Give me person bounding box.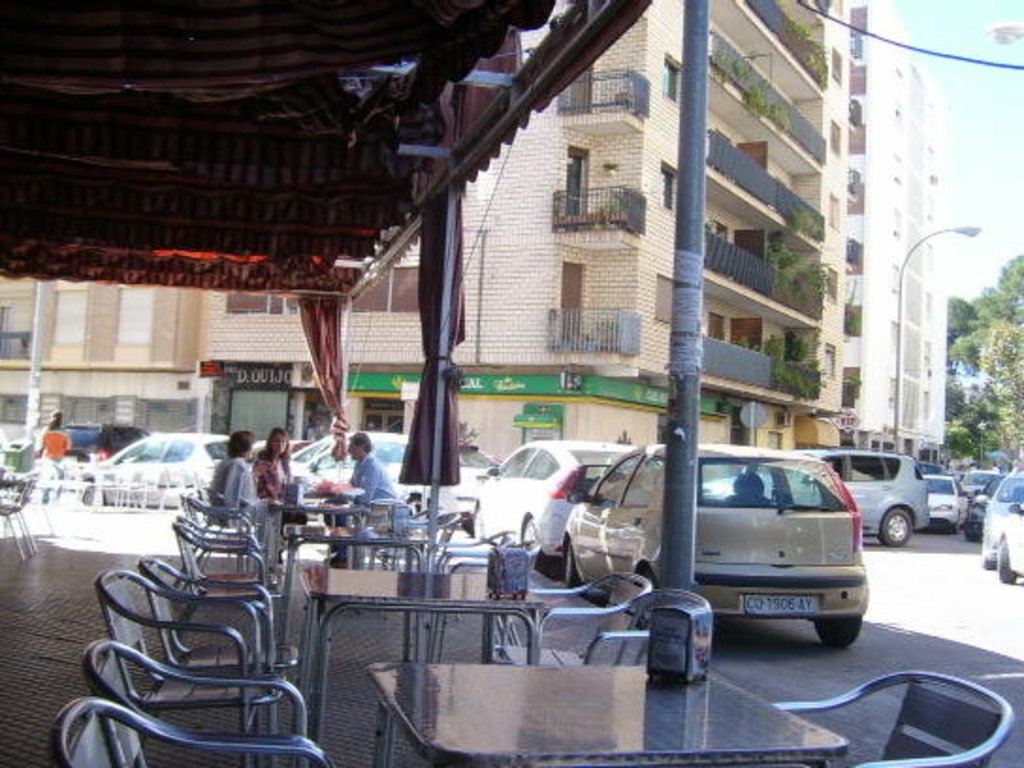
(x1=32, y1=412, x2=77, y2=491).
